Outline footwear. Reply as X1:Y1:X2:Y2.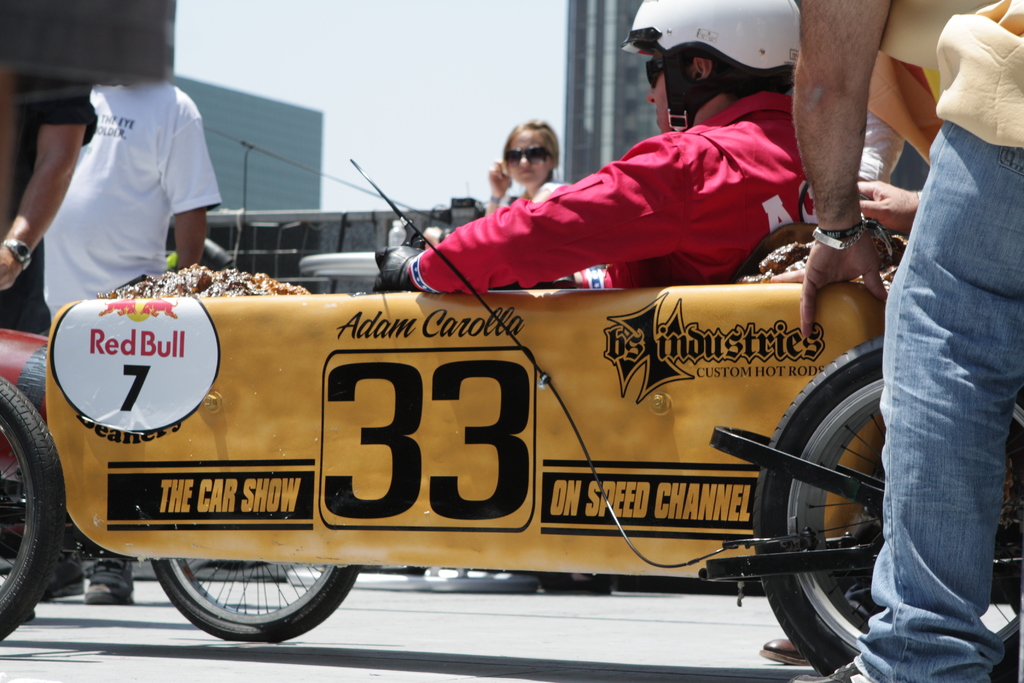
84:562:140:604.
